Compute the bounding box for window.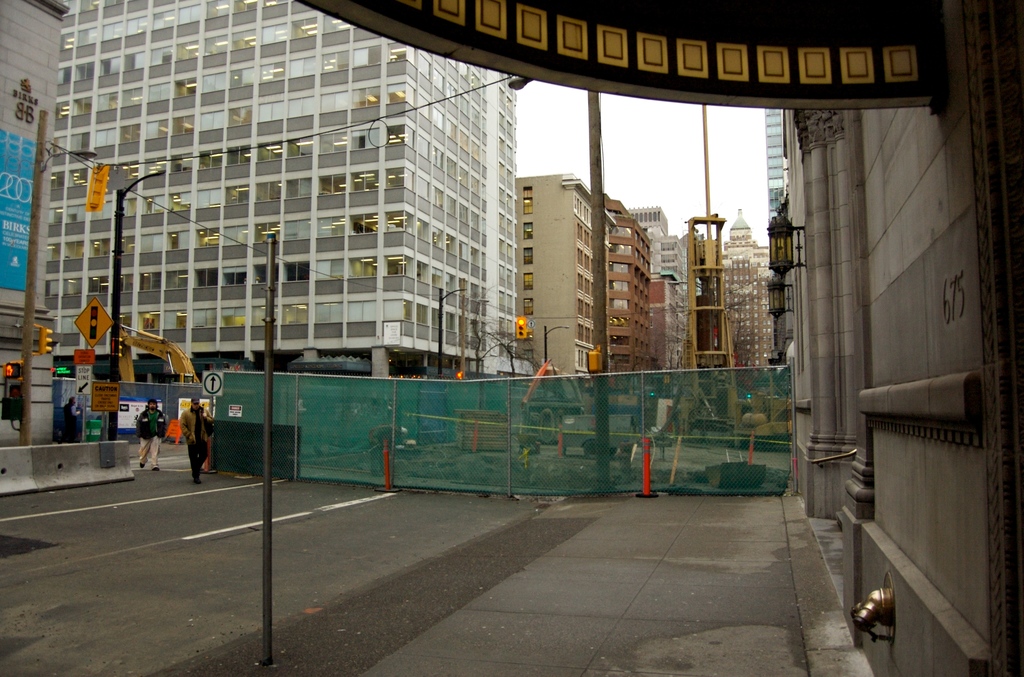
523 222 533 241.
